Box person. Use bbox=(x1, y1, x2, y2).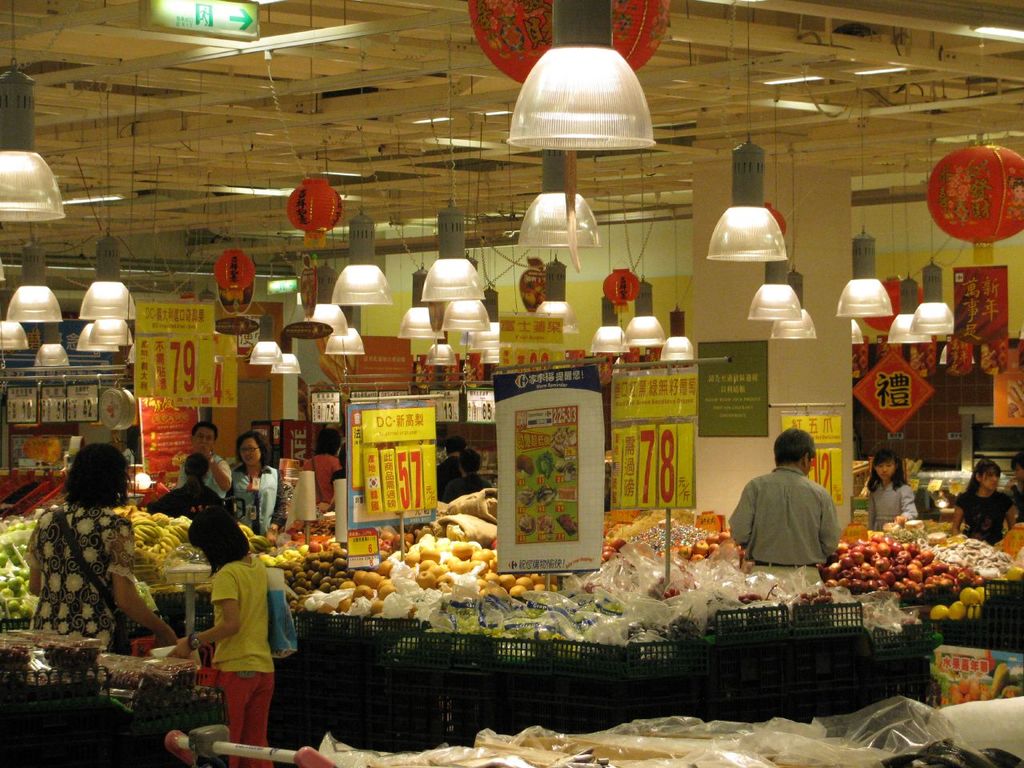
bbox=(221, 432, 281, 538).
